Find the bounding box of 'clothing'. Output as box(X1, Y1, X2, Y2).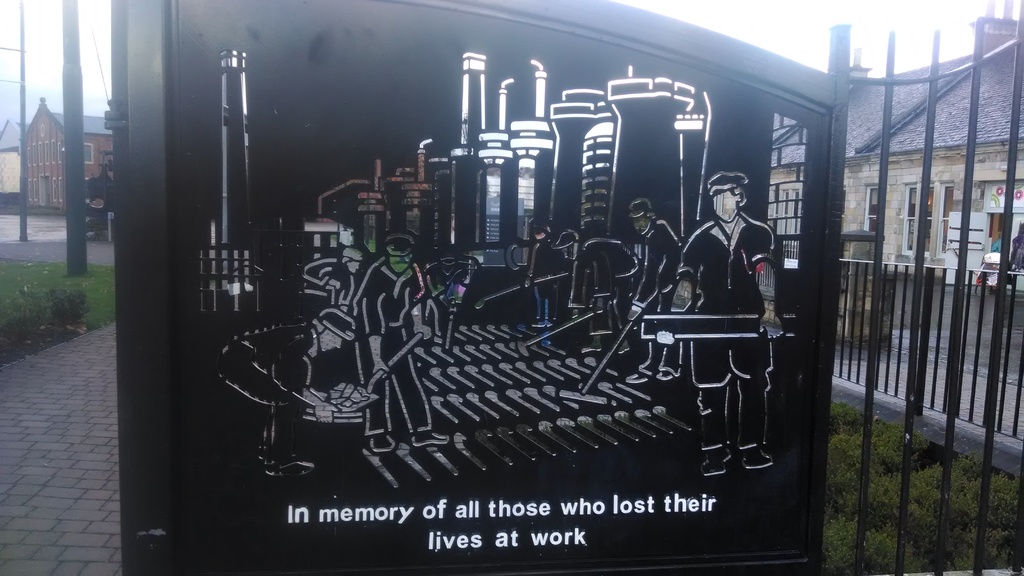
box(567, 237, 636, 340).
